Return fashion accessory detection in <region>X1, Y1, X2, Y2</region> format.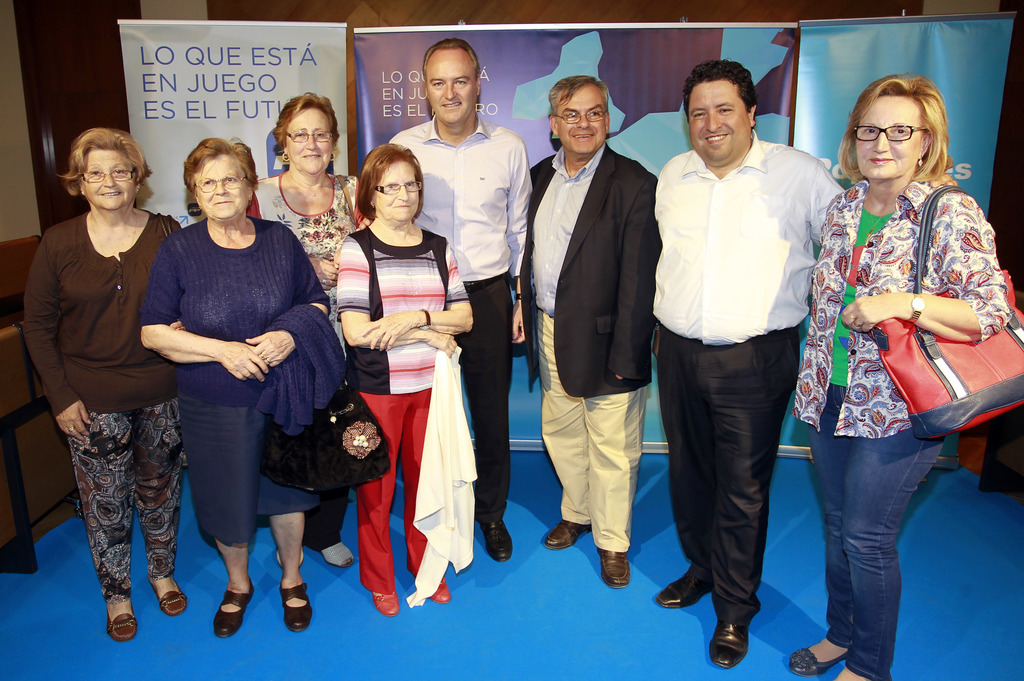
<region>787, 646, 847, 666</region>.
